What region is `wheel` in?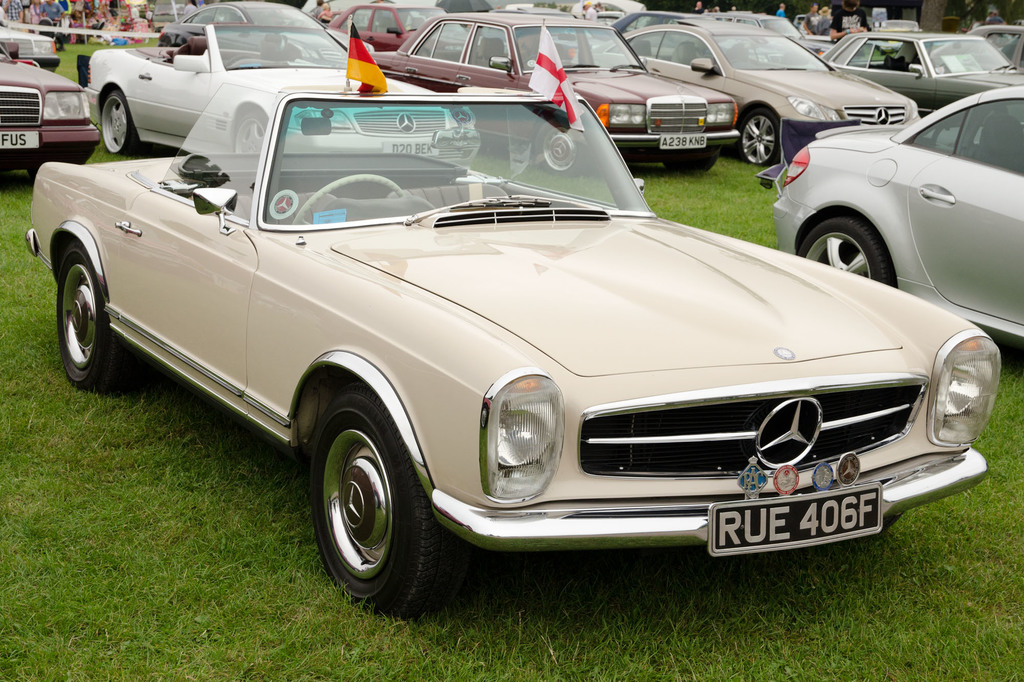
[225, 53, 255, 67].
